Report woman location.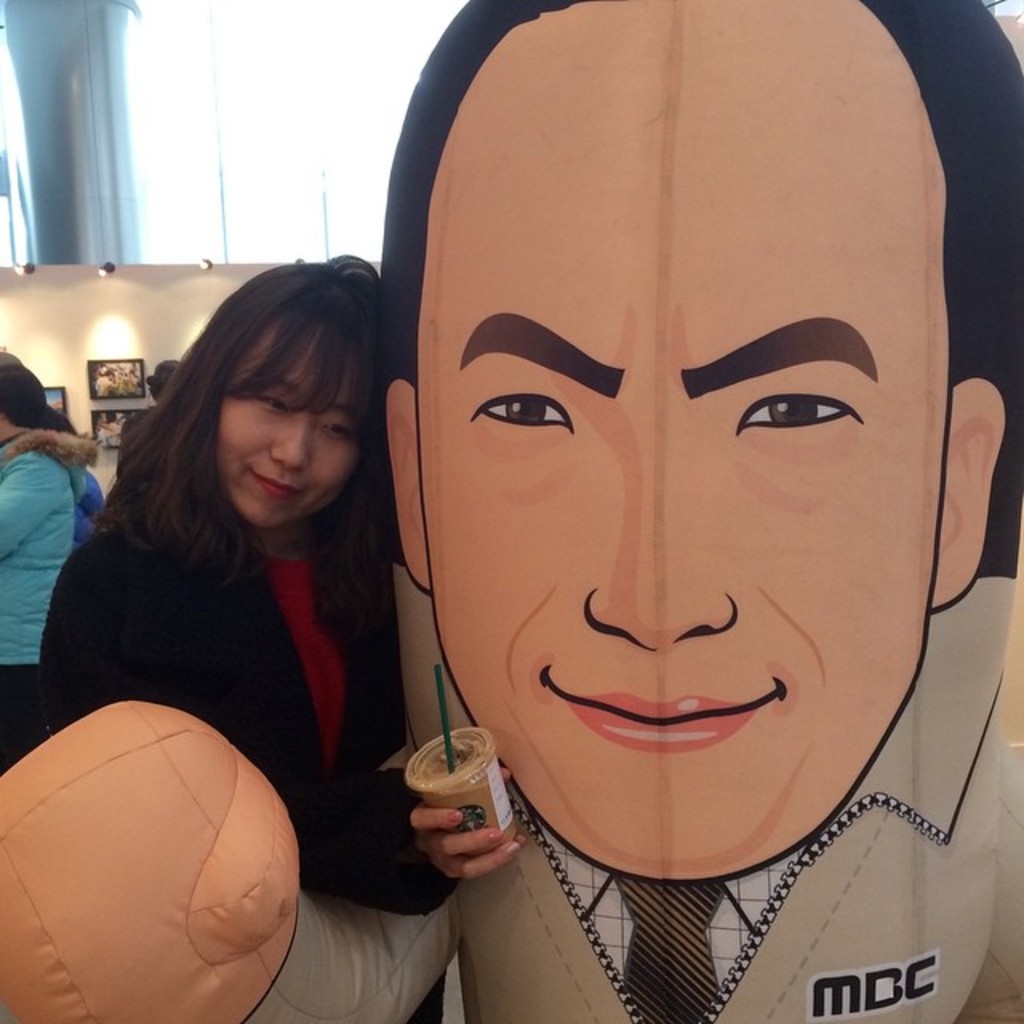
Report: [35, 254, 522, 915].
